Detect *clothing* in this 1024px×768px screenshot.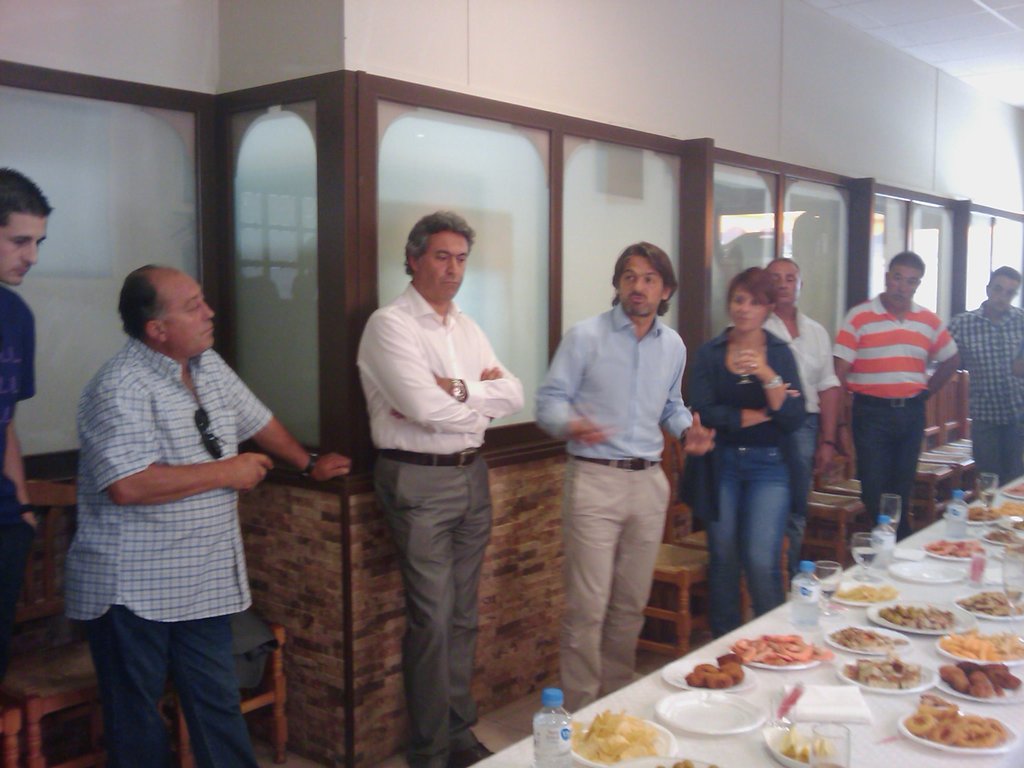
Detection: Rect(540, 300, 686, 707).
